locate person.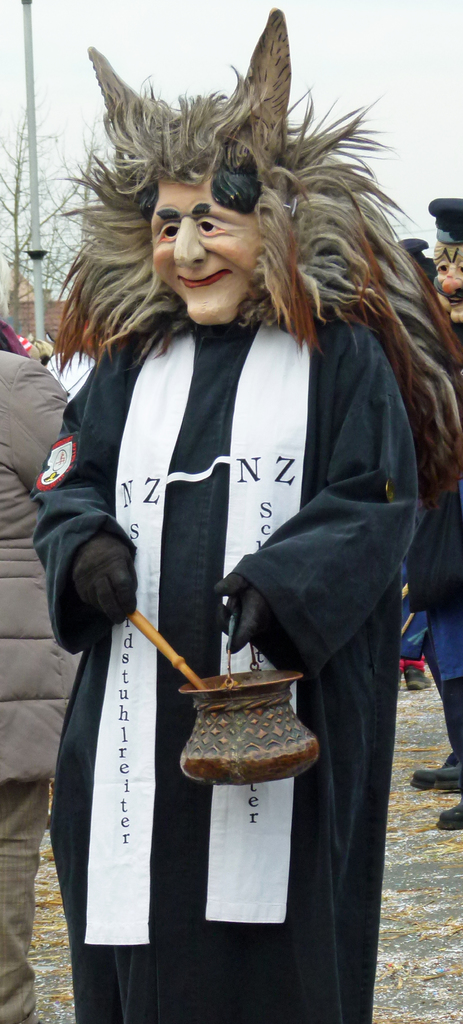
Bounding box: [49, 48, 436, 975].
